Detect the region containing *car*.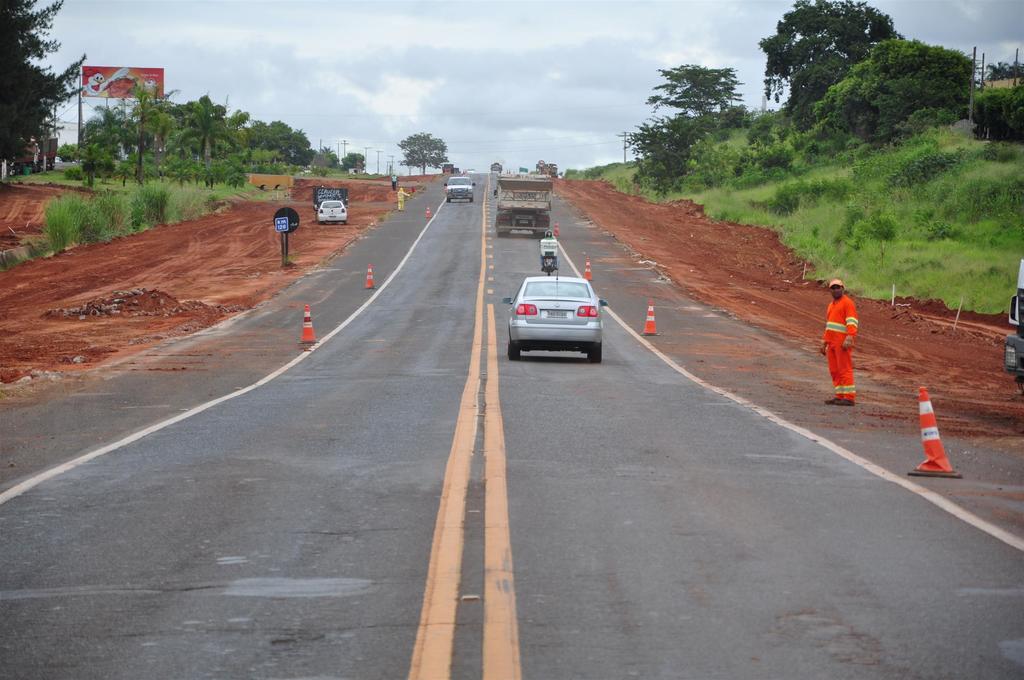
315 198 349 224.
